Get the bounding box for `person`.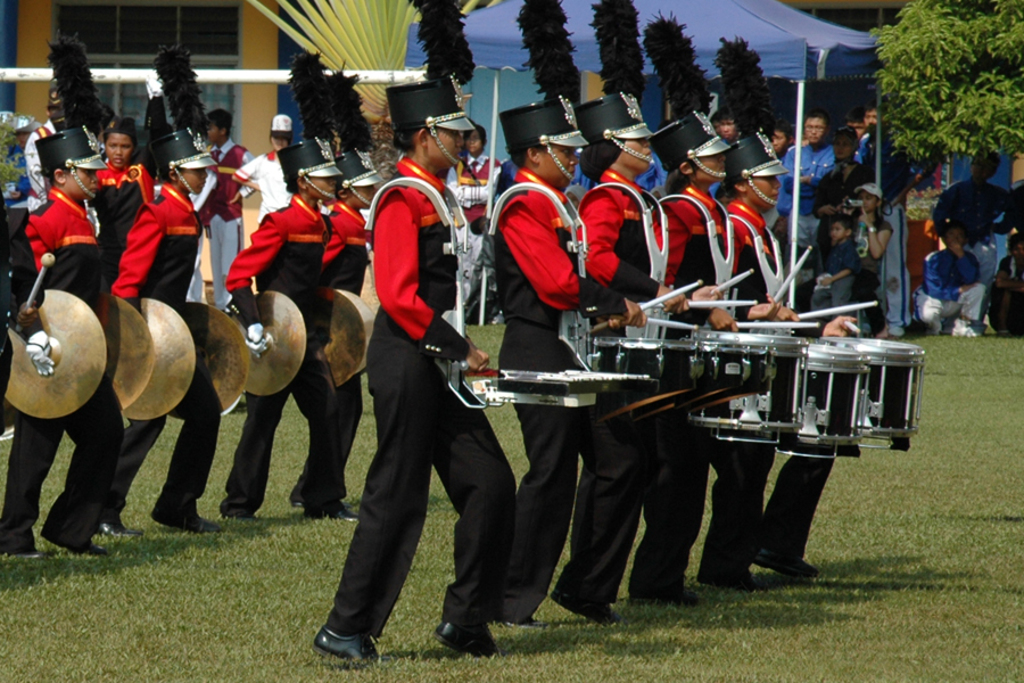
<box>108,123,226,532</box>.
